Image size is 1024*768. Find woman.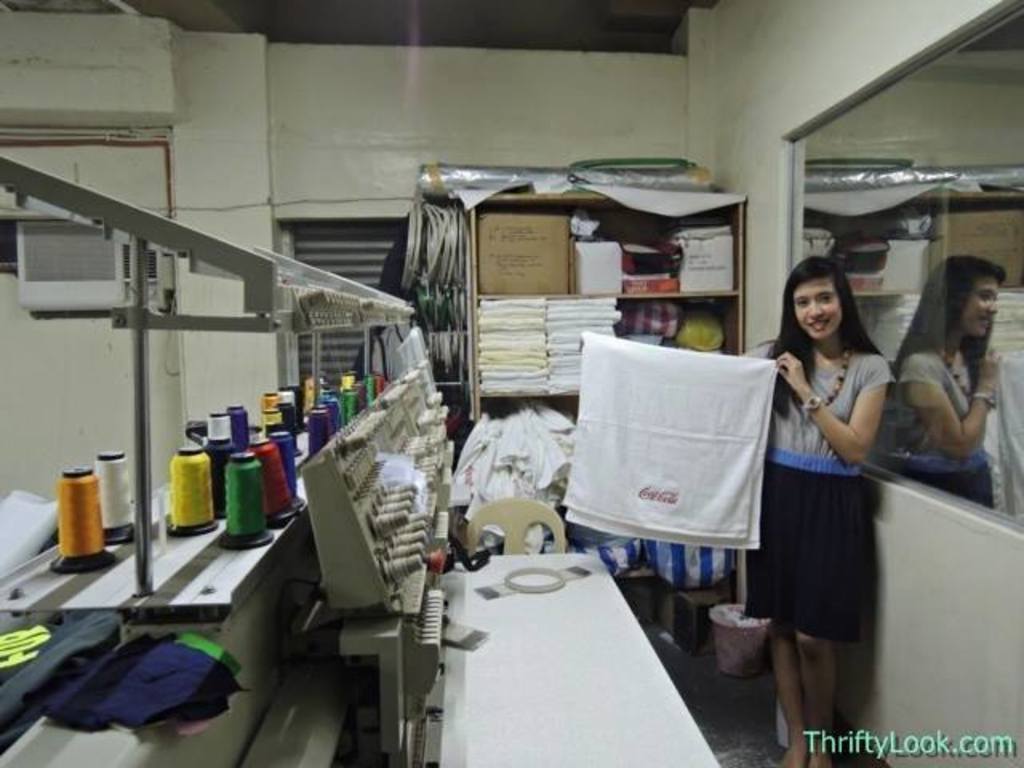
(749, 246, 906, 725).
